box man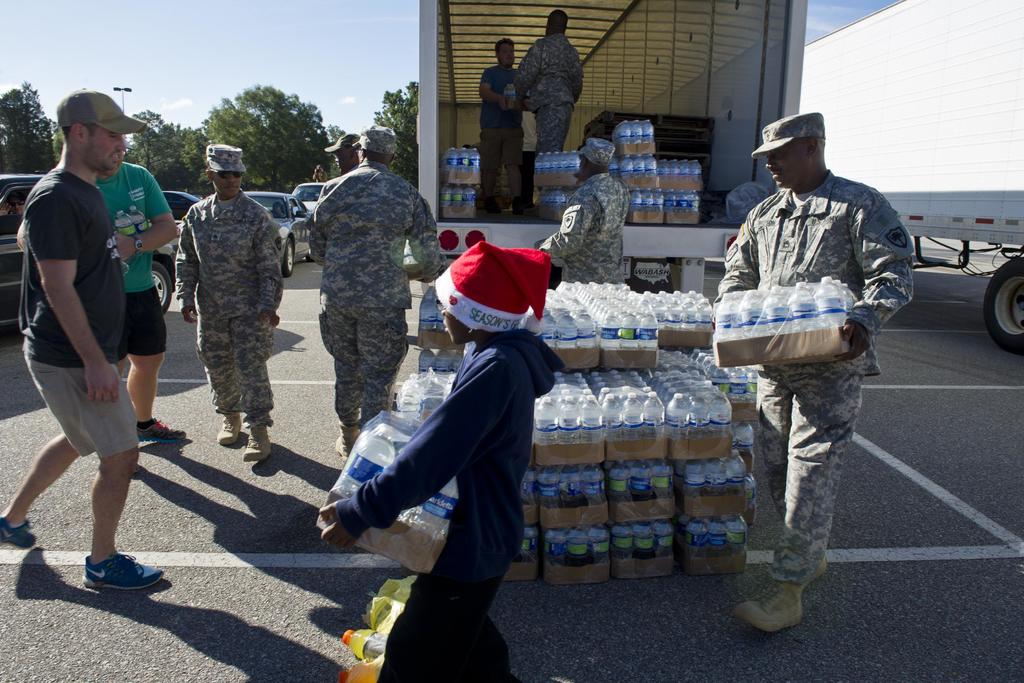
(x1=95, y1=160, x2=188, y2=439)
